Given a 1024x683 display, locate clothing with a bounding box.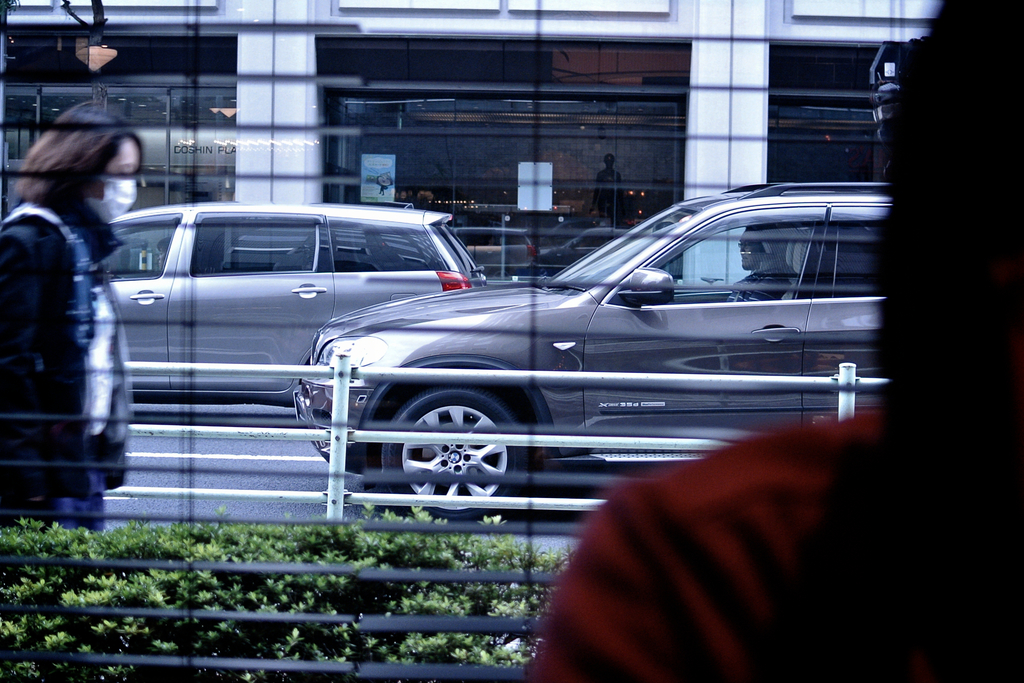
Located: [left=726, top=257, right=795, bottom=304].
